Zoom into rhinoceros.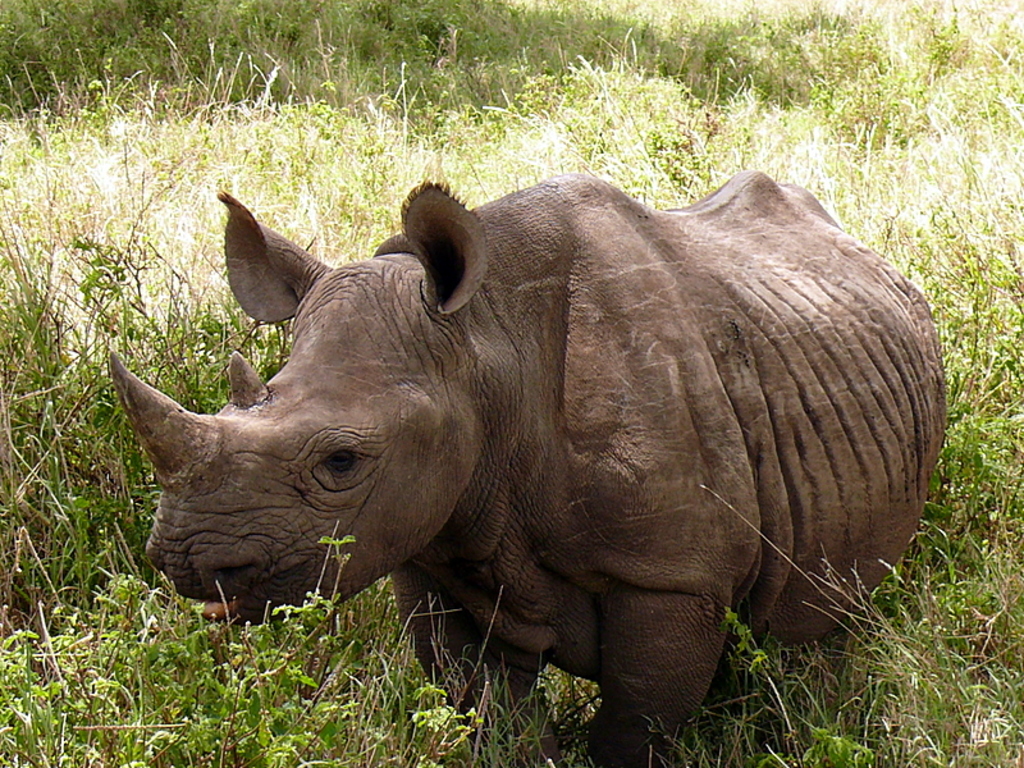
Zoom target: <region>101, 168, 957, 767</region>.
